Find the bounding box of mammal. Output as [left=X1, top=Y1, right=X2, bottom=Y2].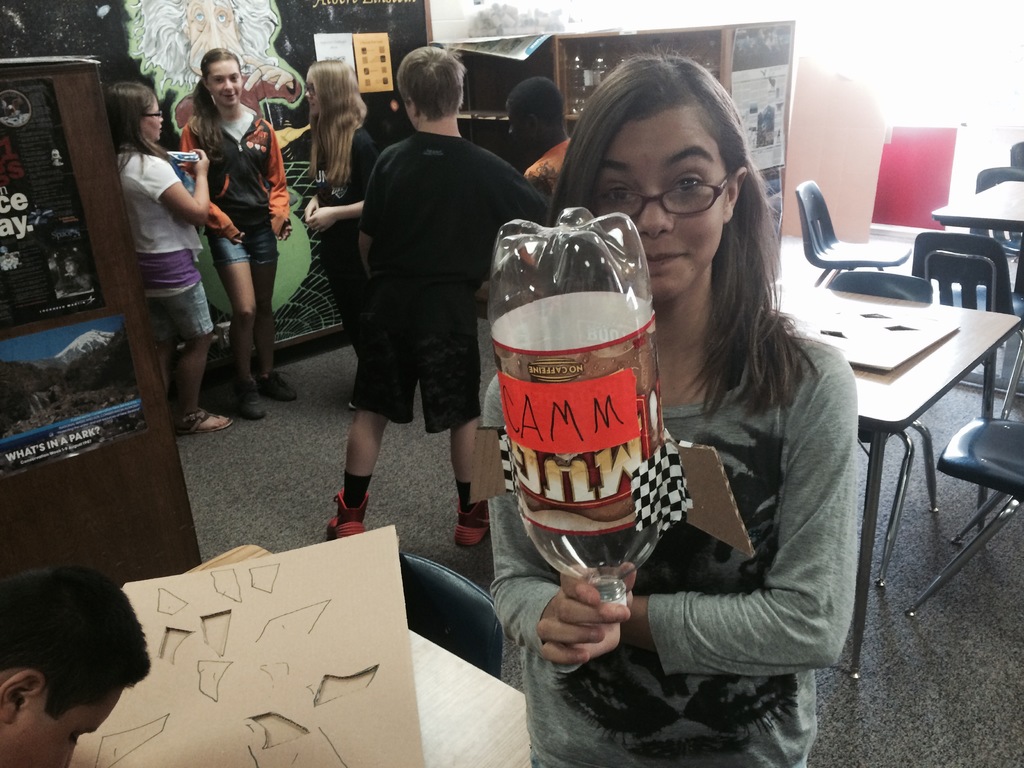
[left=127, top=0, right=311, bottom=148].
